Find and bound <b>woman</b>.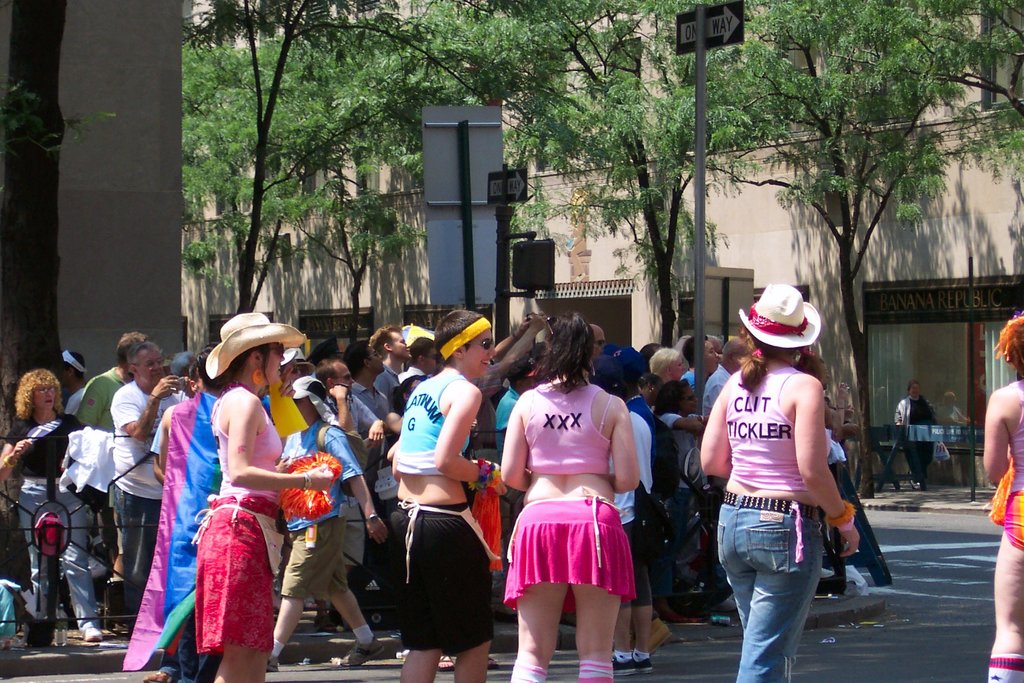
Bound: <box>698,281,859,682</box>.
